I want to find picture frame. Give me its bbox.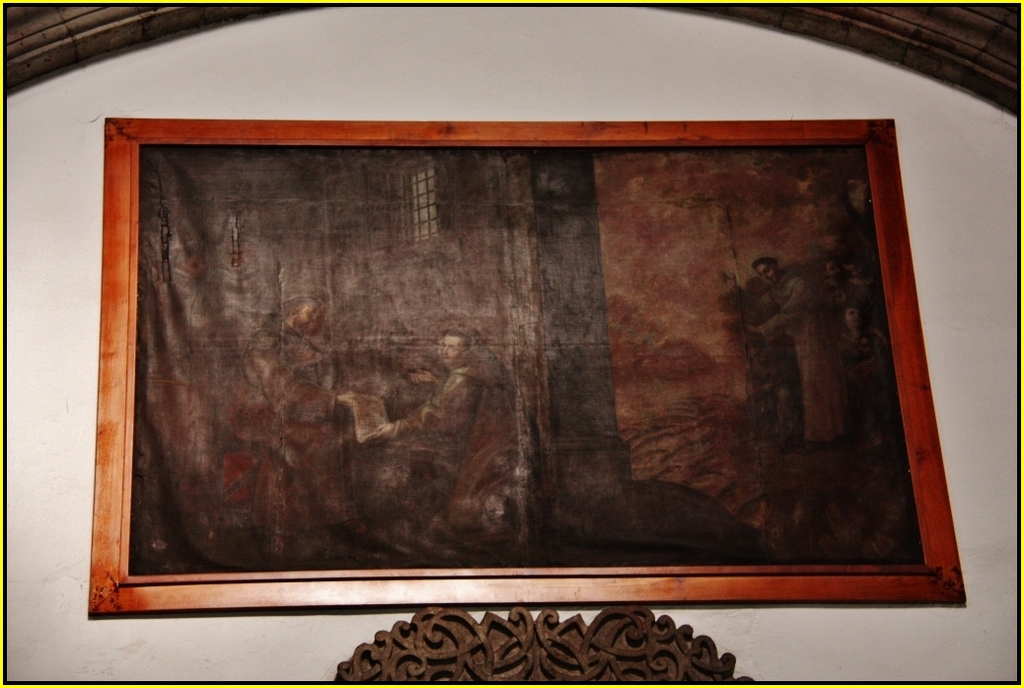
box=[87, 120, 976, 617].
